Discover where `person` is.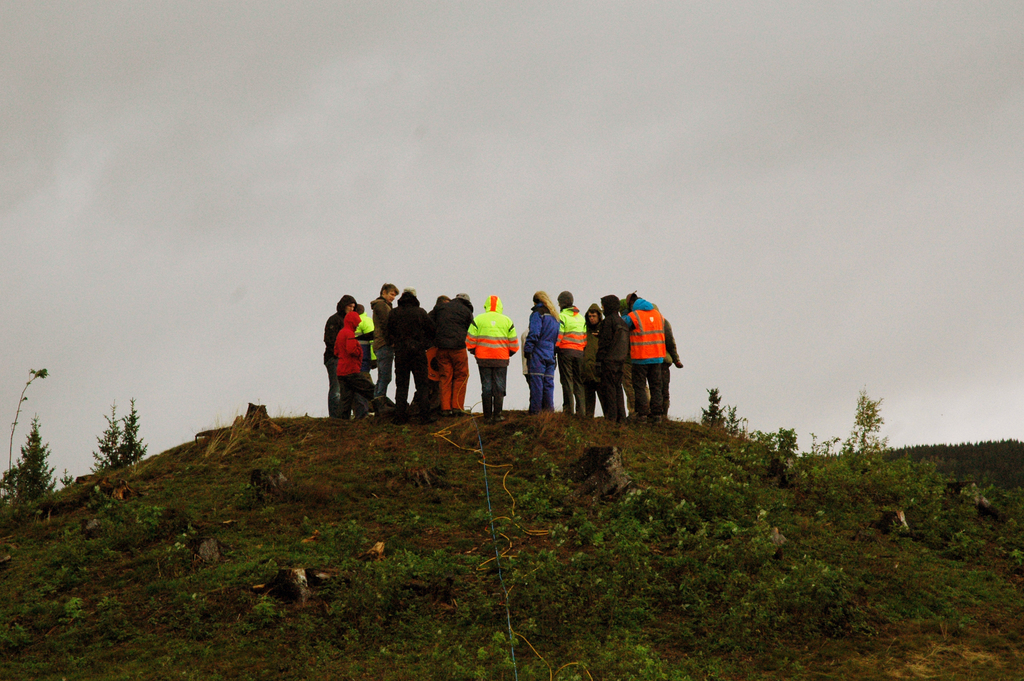
Discovered at 623,297,681,365.
